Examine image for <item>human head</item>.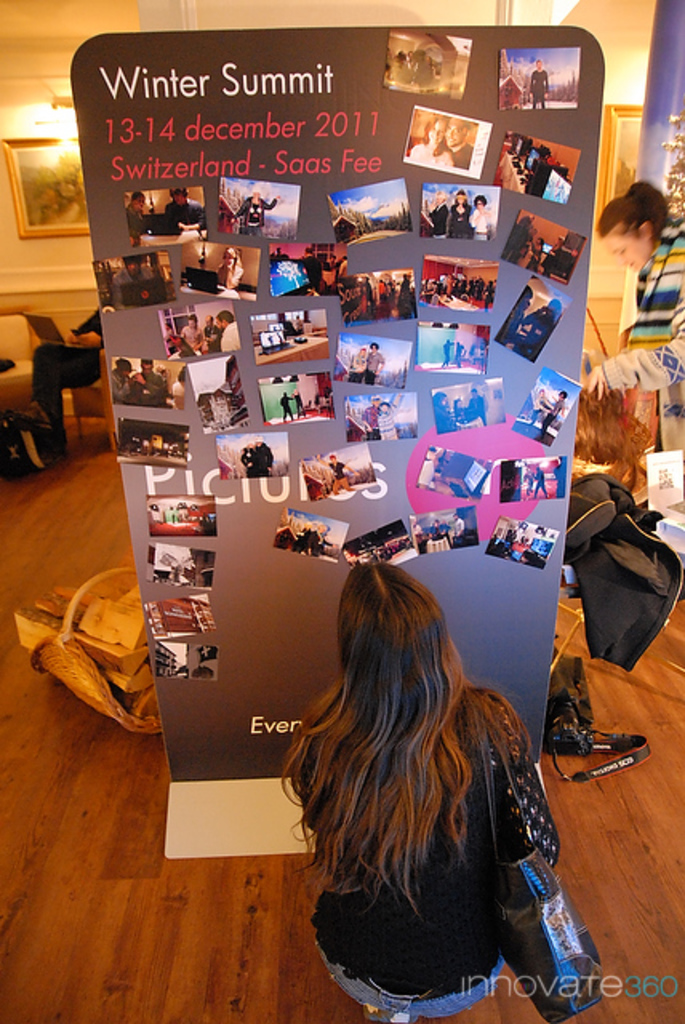
Examination result: [x1=605, y1=171, x2=677, y2=264].
